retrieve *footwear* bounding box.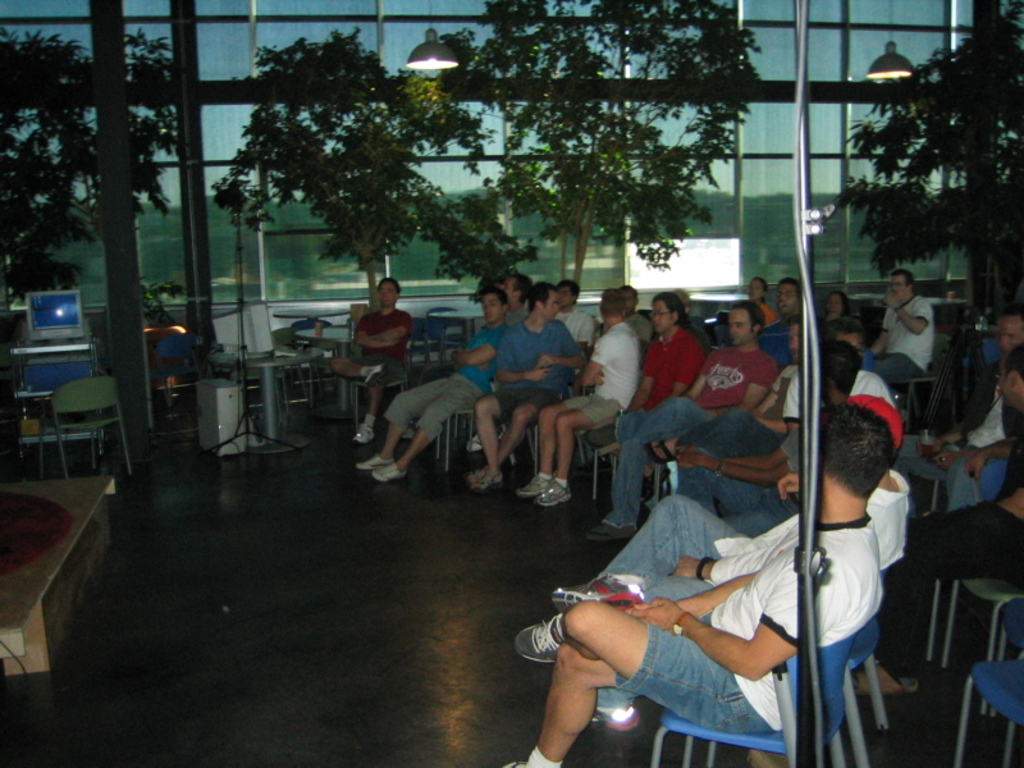
Bounding box: BBox(362, 362, 392, 384).
